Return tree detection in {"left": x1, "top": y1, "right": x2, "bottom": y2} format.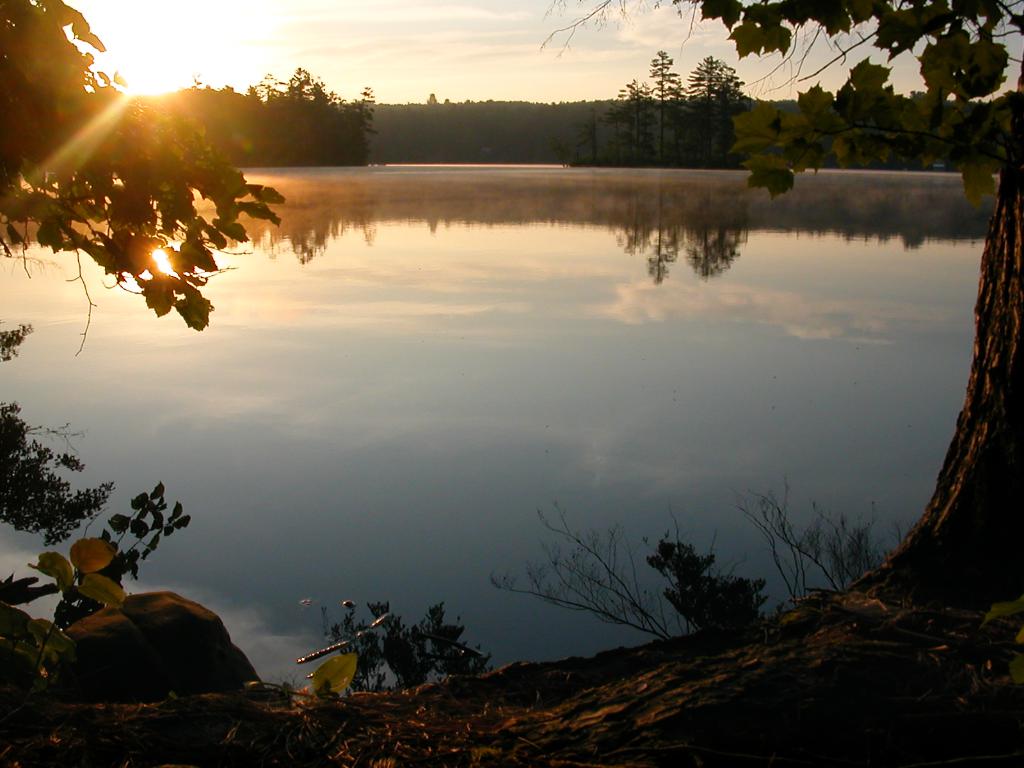
{"left": 638, "top": 43, "right": 684, "bottom": 166}.
